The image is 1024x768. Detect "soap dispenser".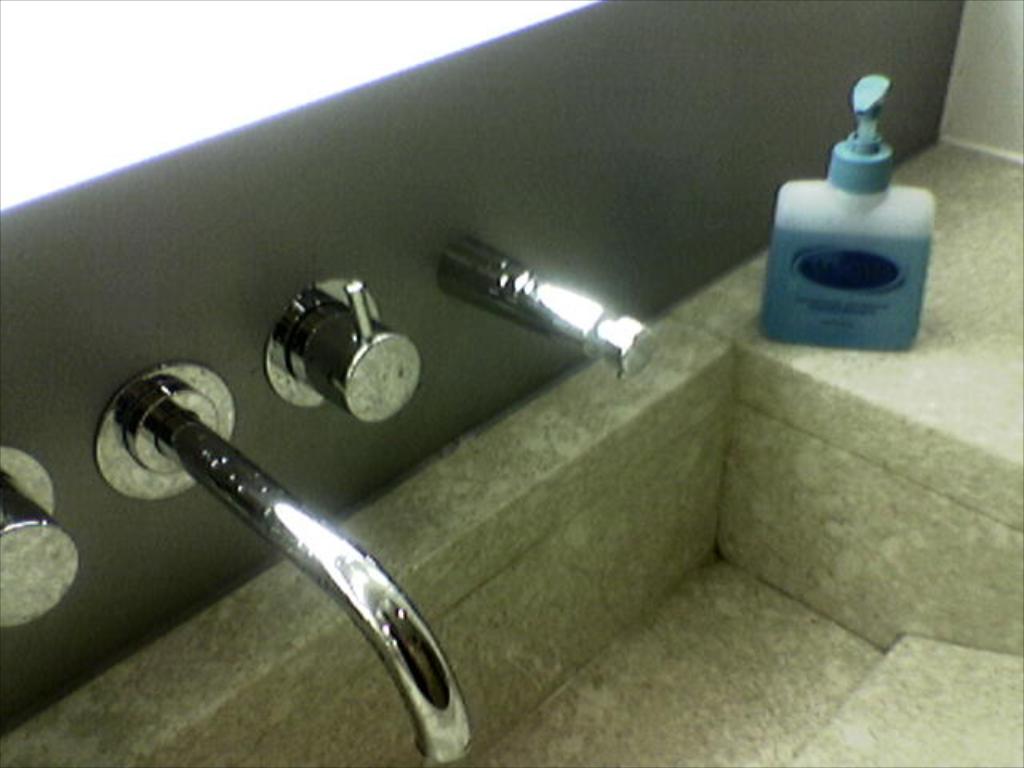
Detection: (760, 74, 936, 352).
